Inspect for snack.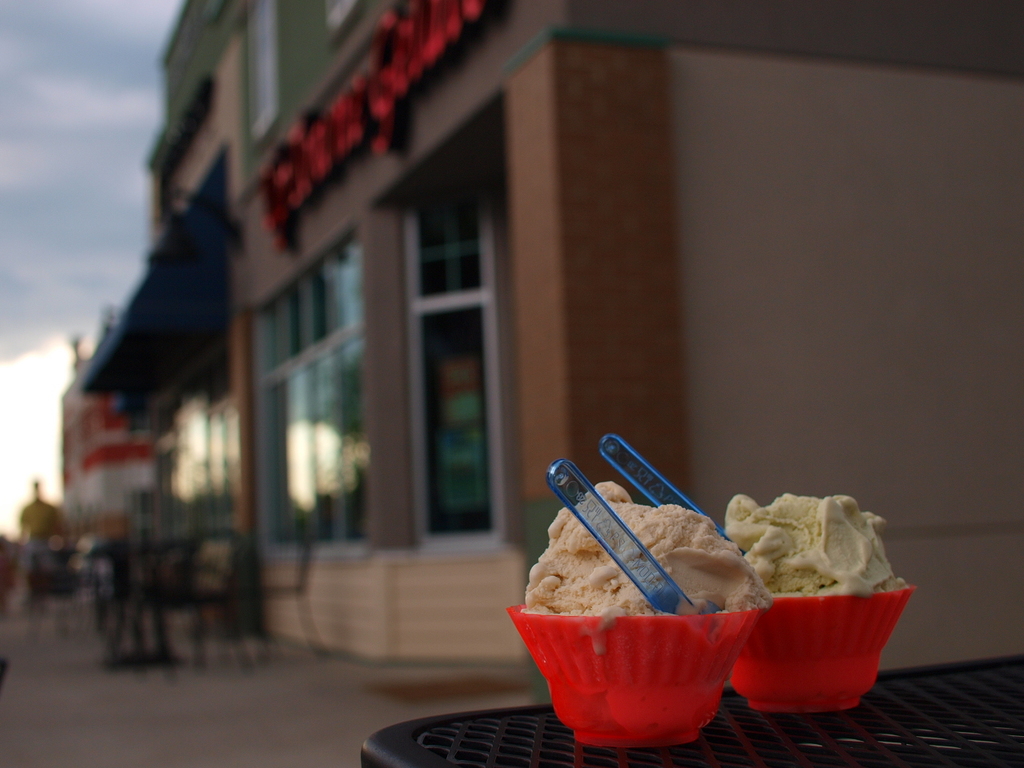
Inspection: box=[726, 494, 911, 605].
